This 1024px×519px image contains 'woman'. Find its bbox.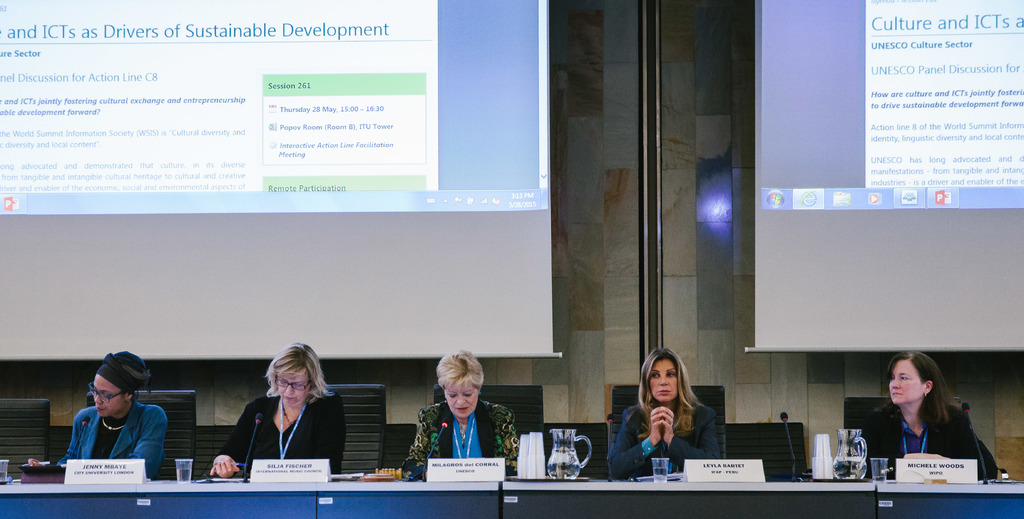
bbox=(399, 349, 522, 480).
